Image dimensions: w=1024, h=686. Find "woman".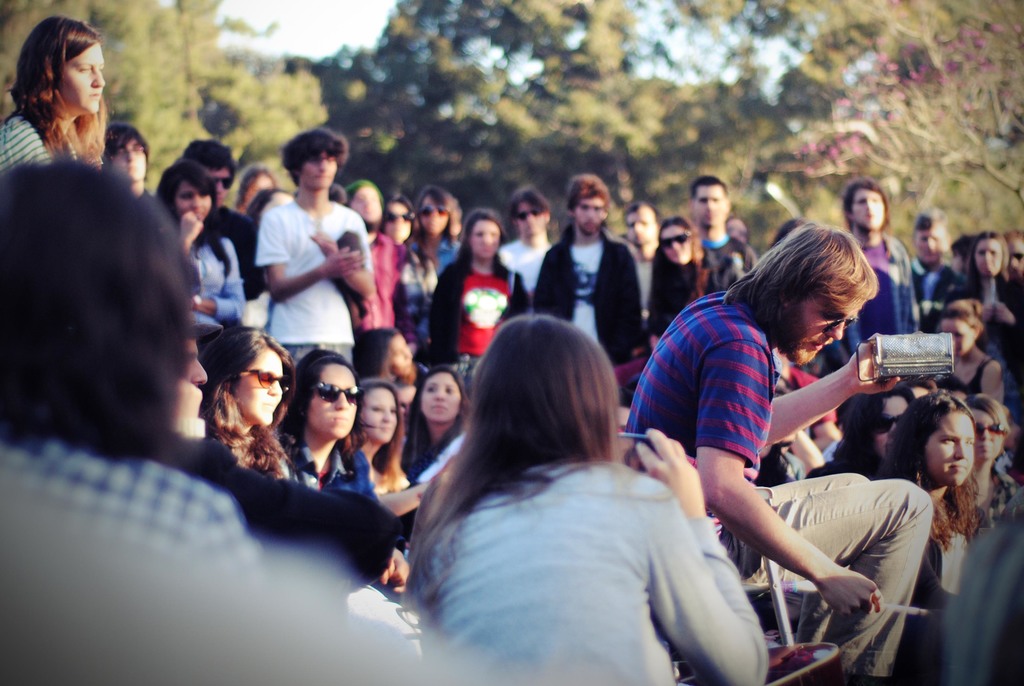
left=636, top=213, right=735, bottom=339.
